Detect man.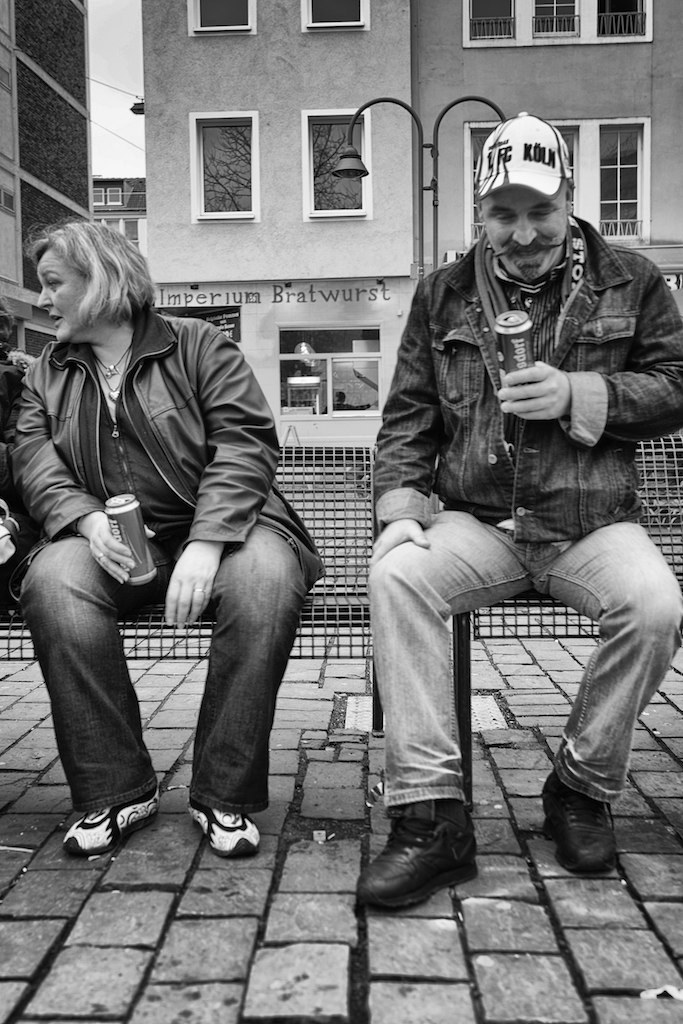
Detected at box=[350, 110, 682, 904].
